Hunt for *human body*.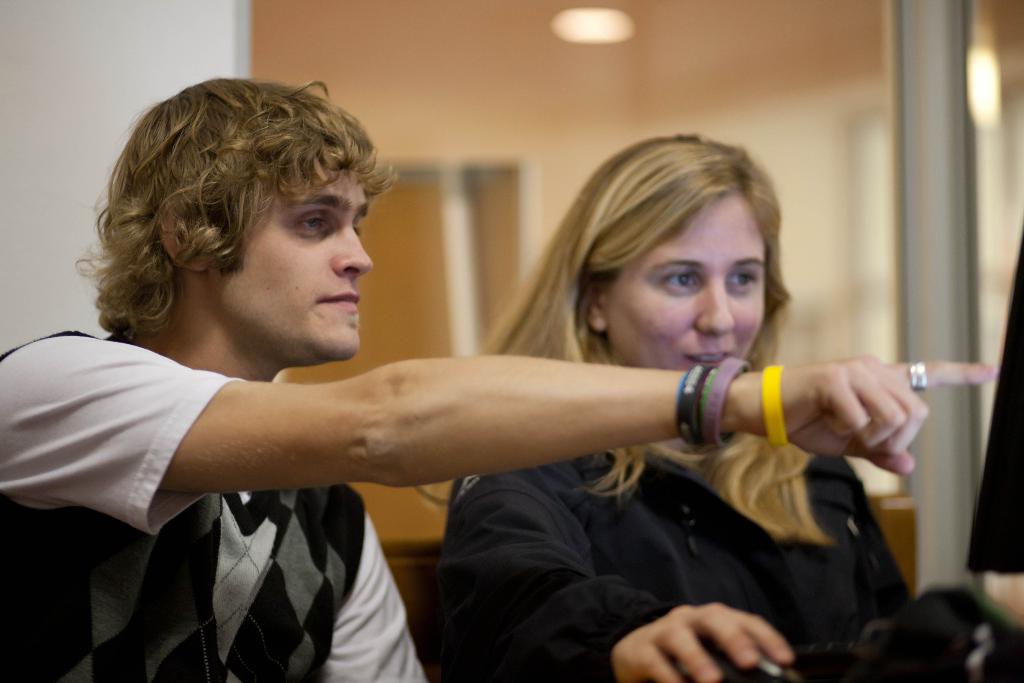
Hunted down at BBox(61, 111, 841, 682).
